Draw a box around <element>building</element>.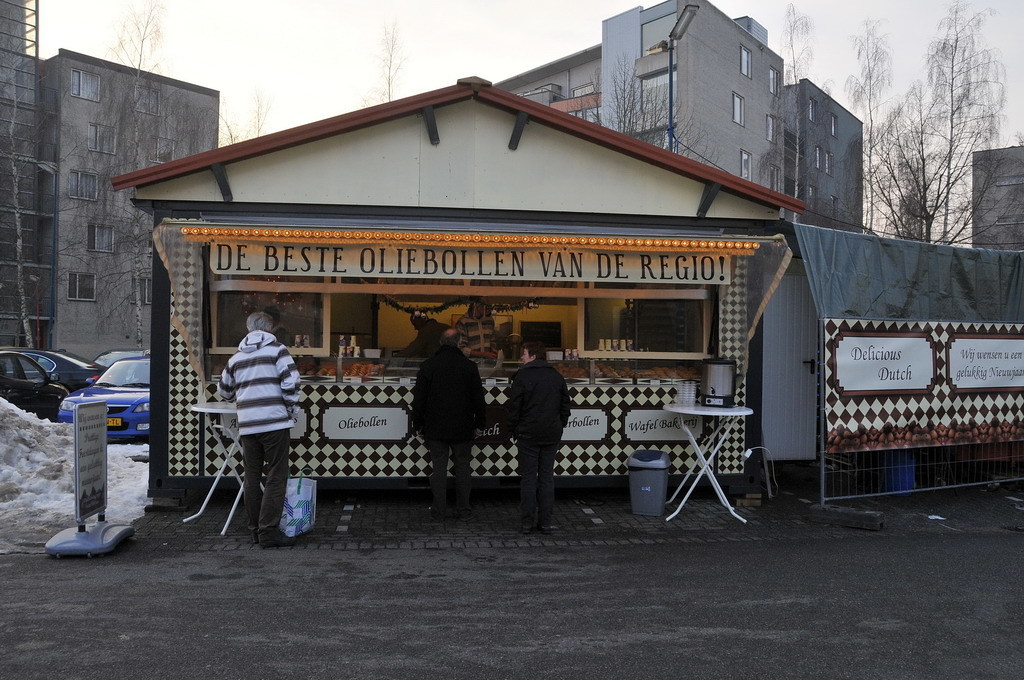
{"left": 497, "top": 0, "right": 865, "bottom": 233}.
